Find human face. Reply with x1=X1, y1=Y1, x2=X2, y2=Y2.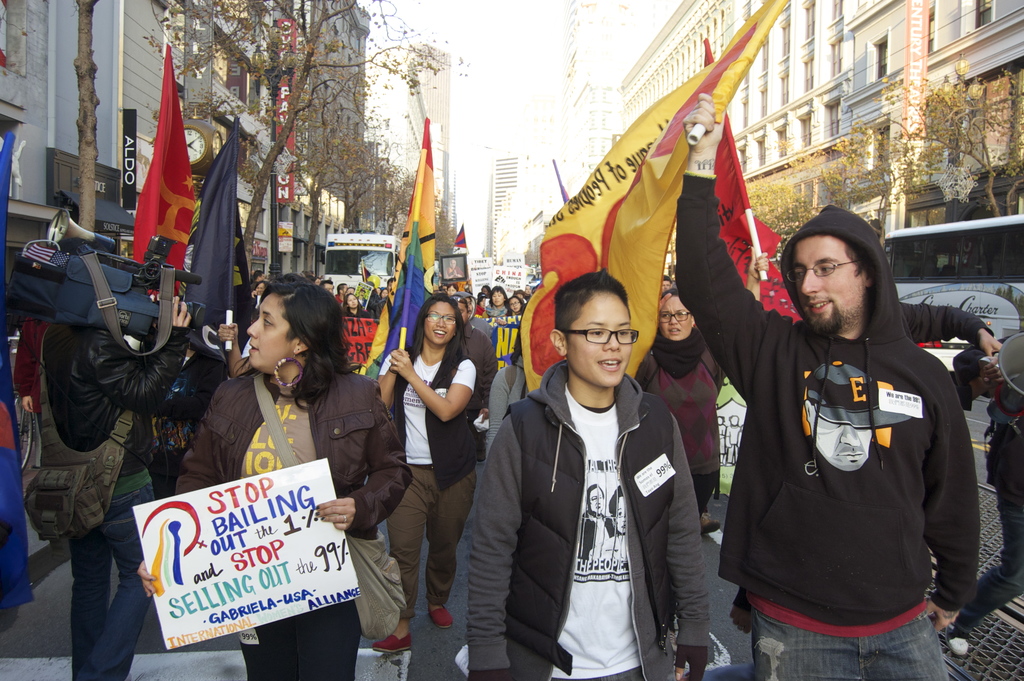
x1=661, y1=280, x2=670, y2=295.
